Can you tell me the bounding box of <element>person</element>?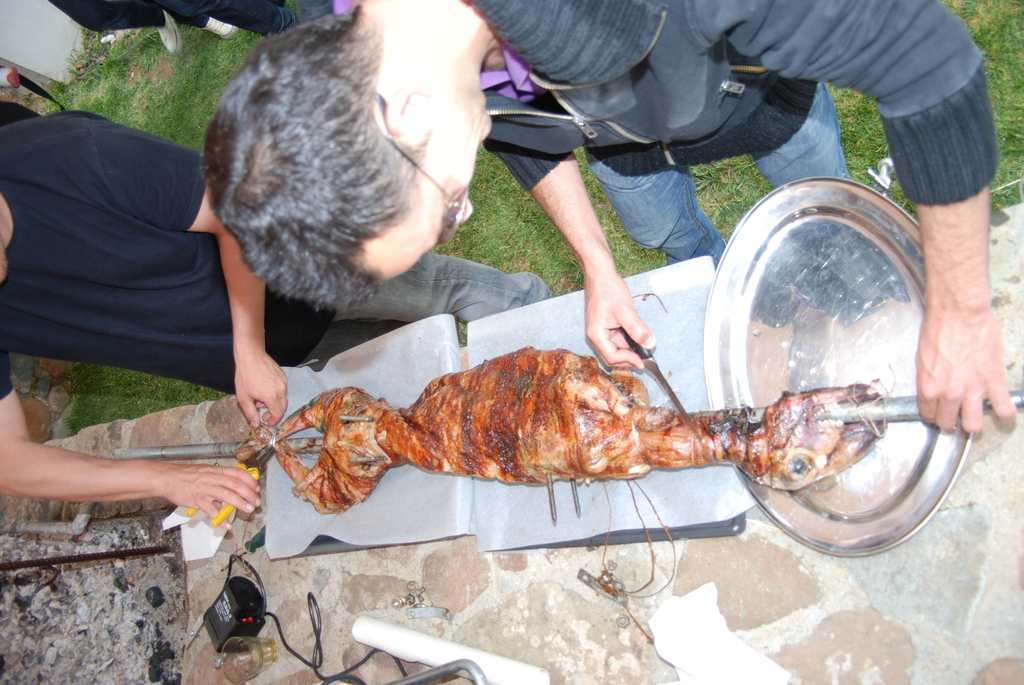
<bbox>207, 0, 1019, 434</bbox>.
